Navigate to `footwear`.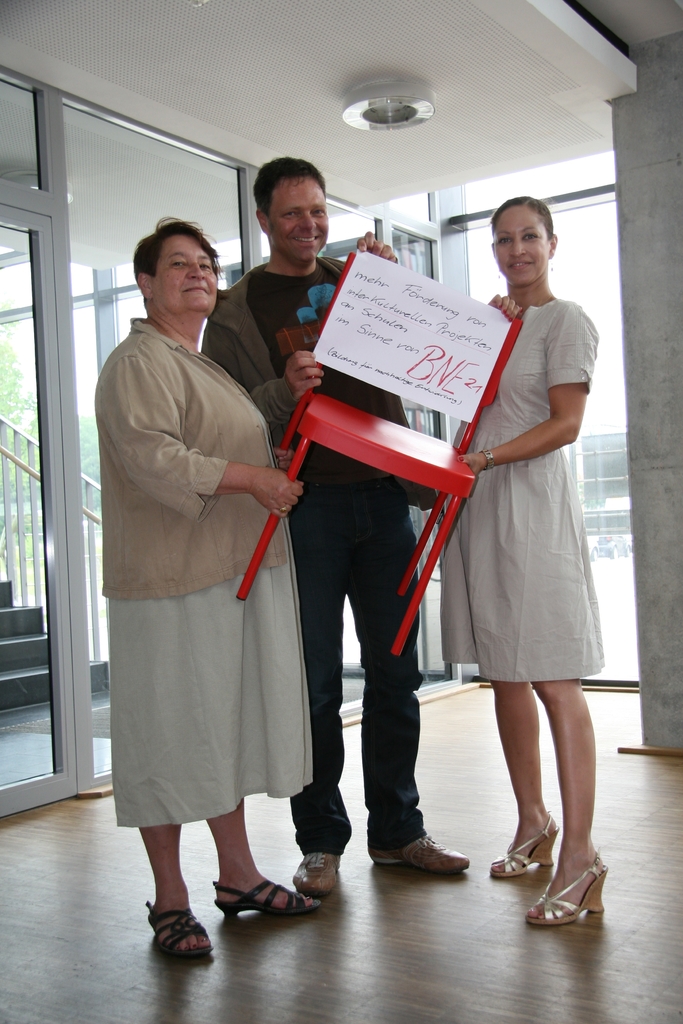
Navigation target: [x1=145, y1=898, x2=212, y2=952].
